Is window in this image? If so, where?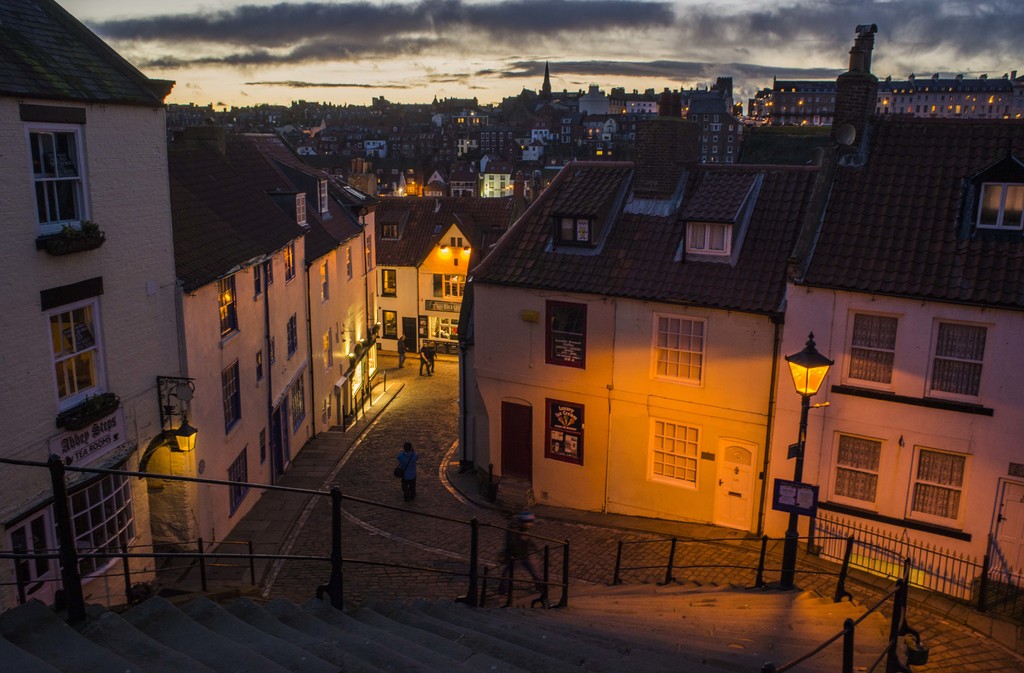
Yes, at <box>429,270,467,303</box>.
